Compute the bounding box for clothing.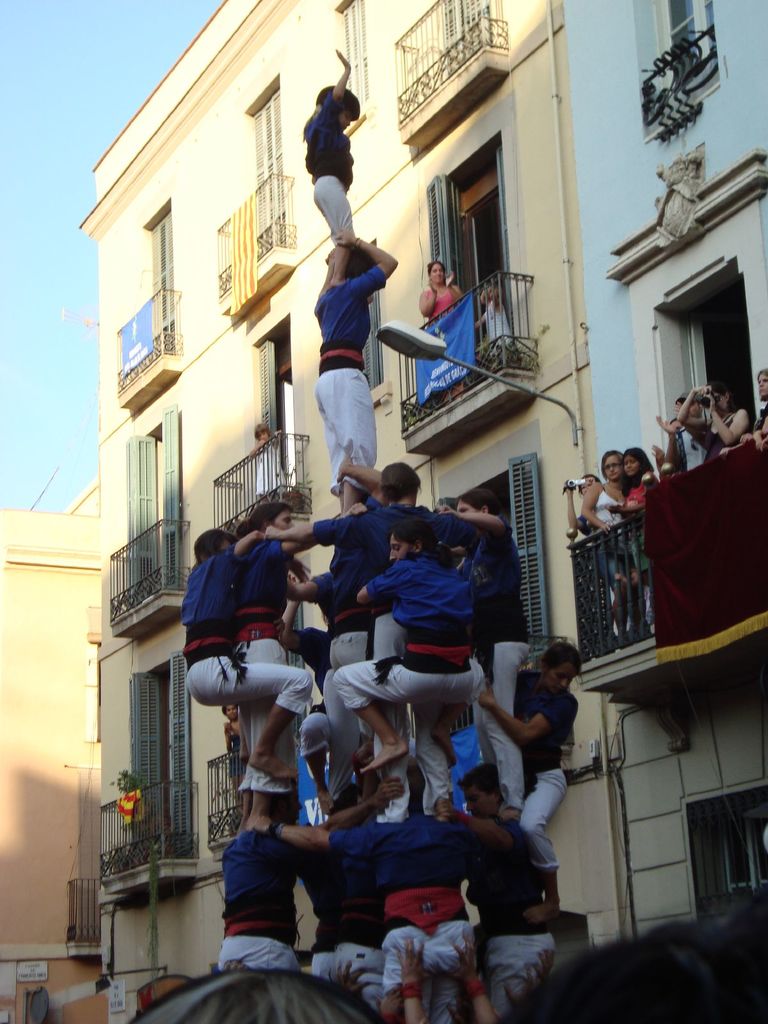
{"x1": 464, "y1": 812, "x2": 553, "y2": 993}.
